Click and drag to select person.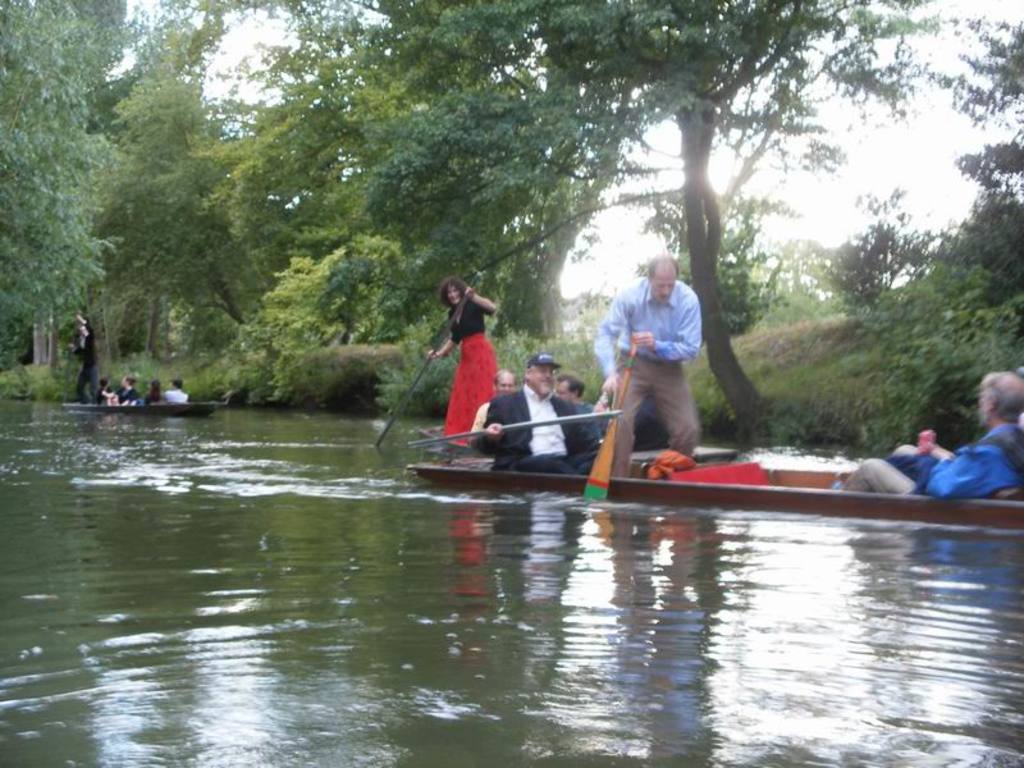
Selection: 593/246/698/479.
